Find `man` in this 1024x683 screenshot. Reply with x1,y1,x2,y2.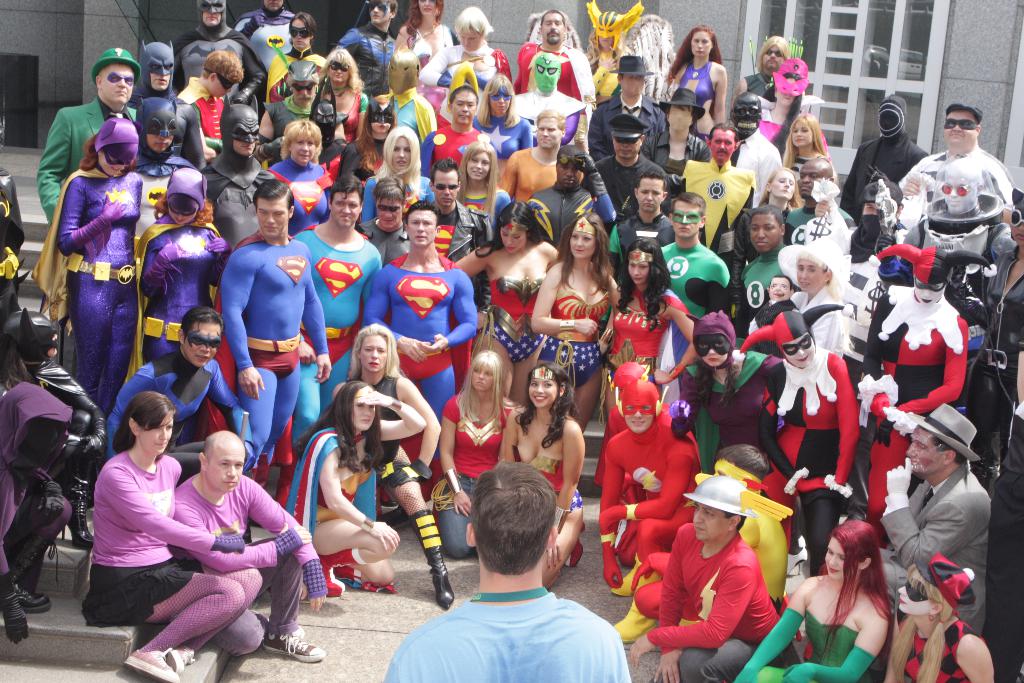
216,179,321,493.
